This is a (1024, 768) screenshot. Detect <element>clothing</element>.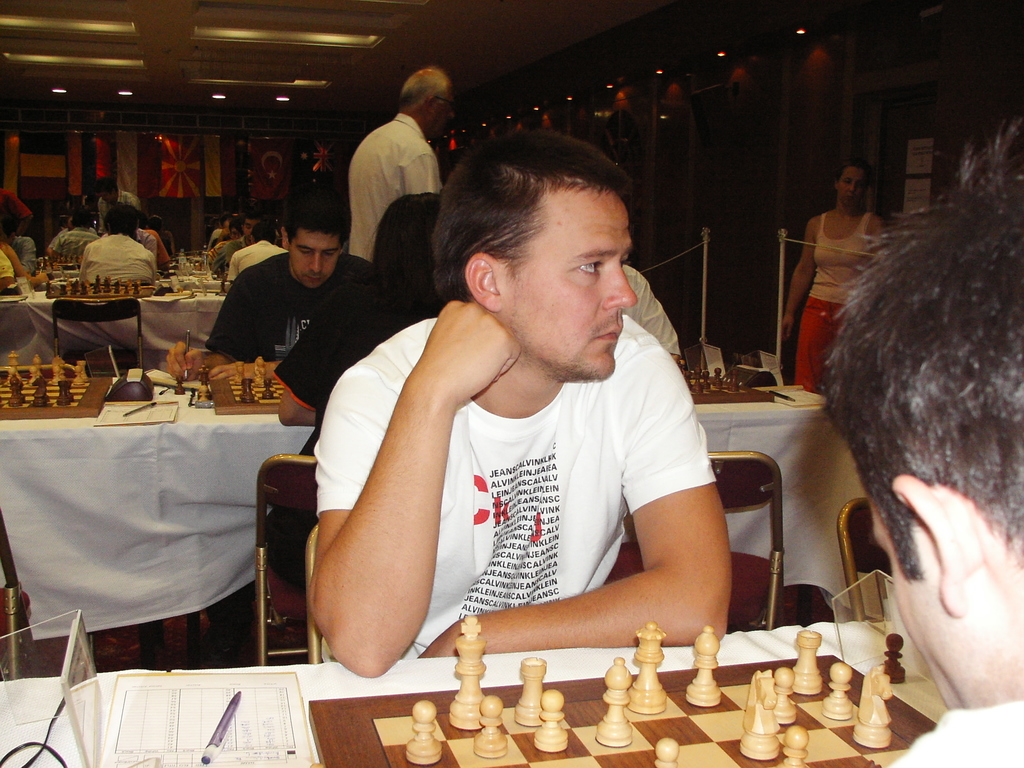
84:239:154:284.
